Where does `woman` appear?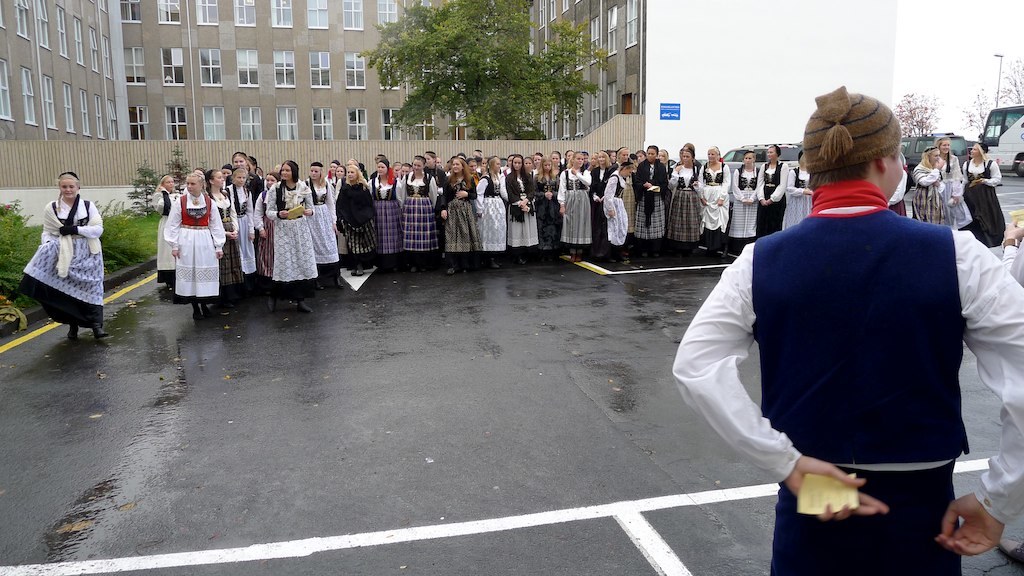
Appears at bbox(155, 165, 221, 303).
